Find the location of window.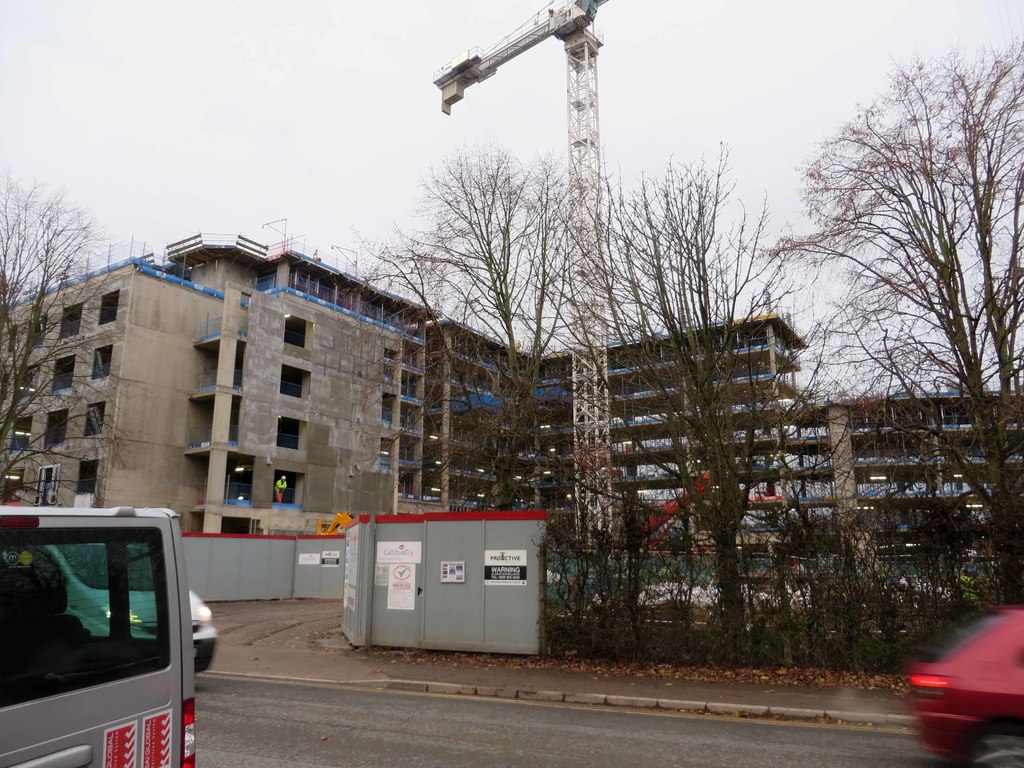
Location: (left=275, top=468, right=298, bottom=505).
